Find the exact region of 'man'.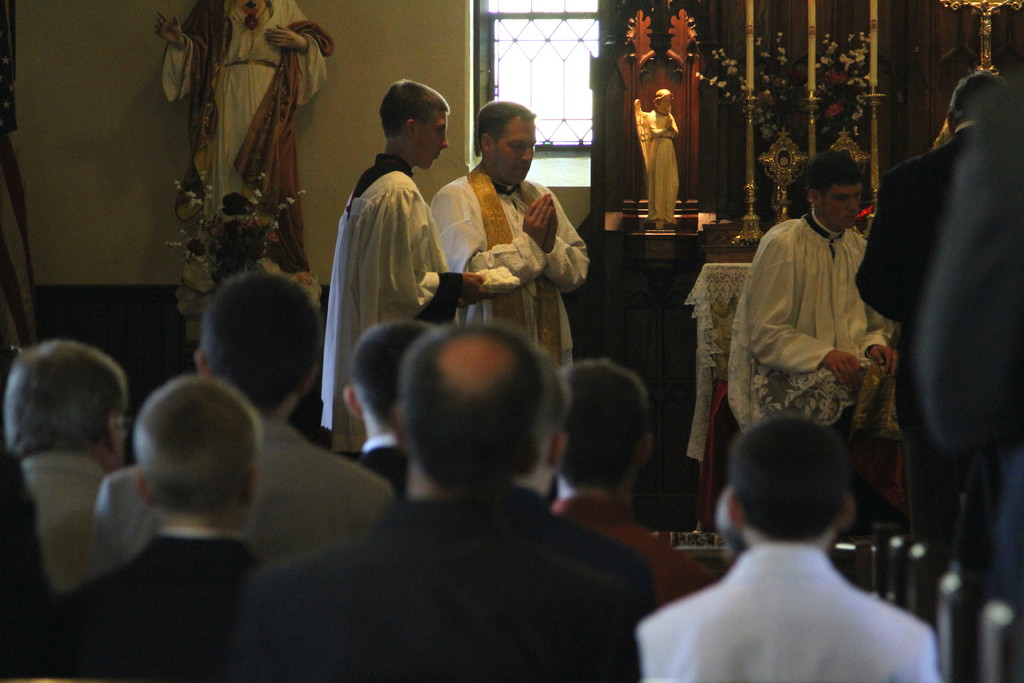
Exact region: x1=730 y1=162 x2=918 y2=479.
